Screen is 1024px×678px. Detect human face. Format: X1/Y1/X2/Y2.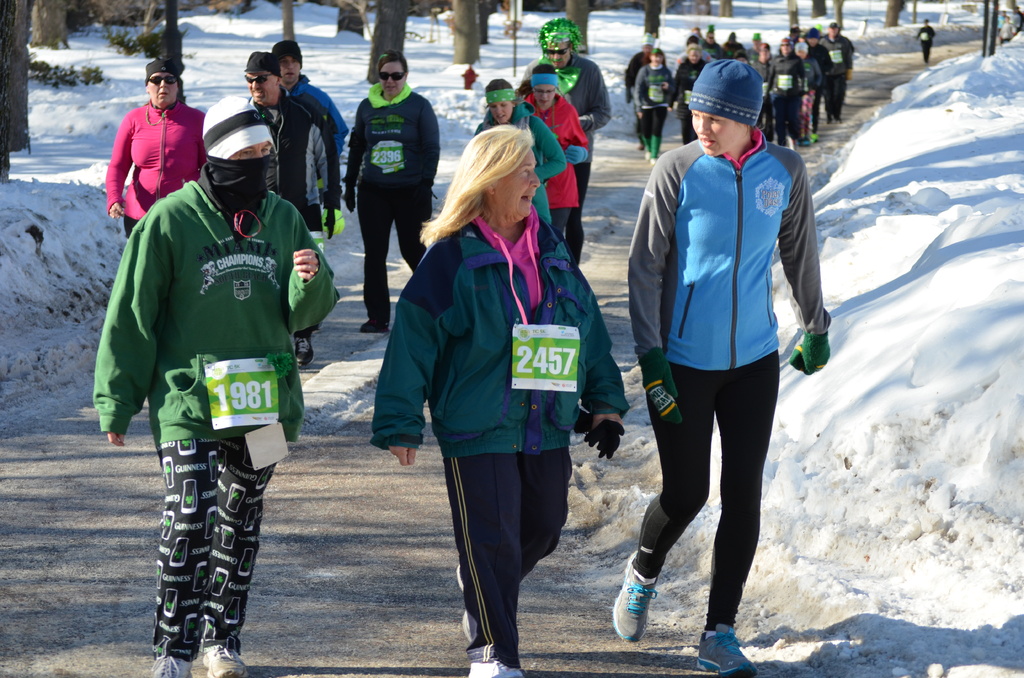
278/55/304/84.
